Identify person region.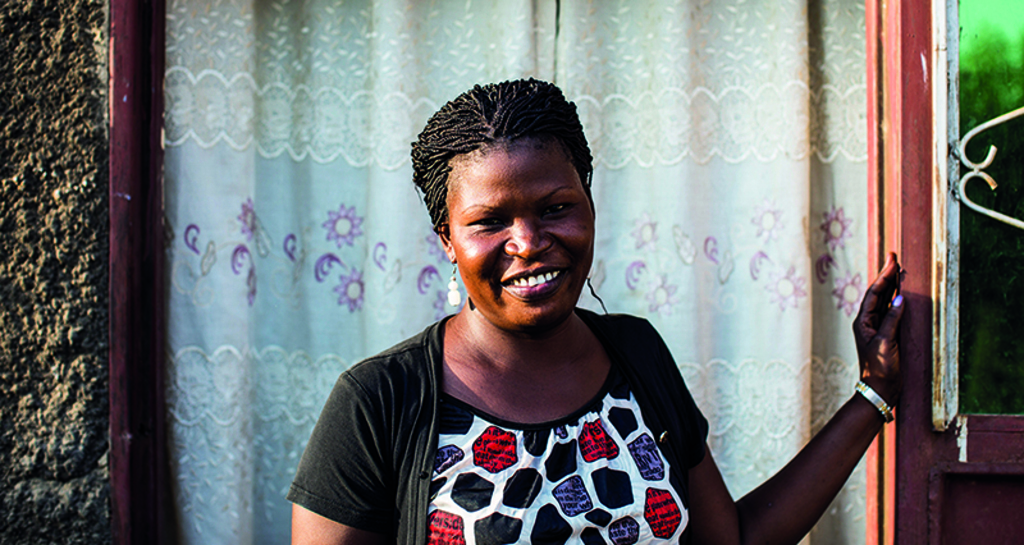
Region: x1=285, y1=79, x2=902, y2=544.
